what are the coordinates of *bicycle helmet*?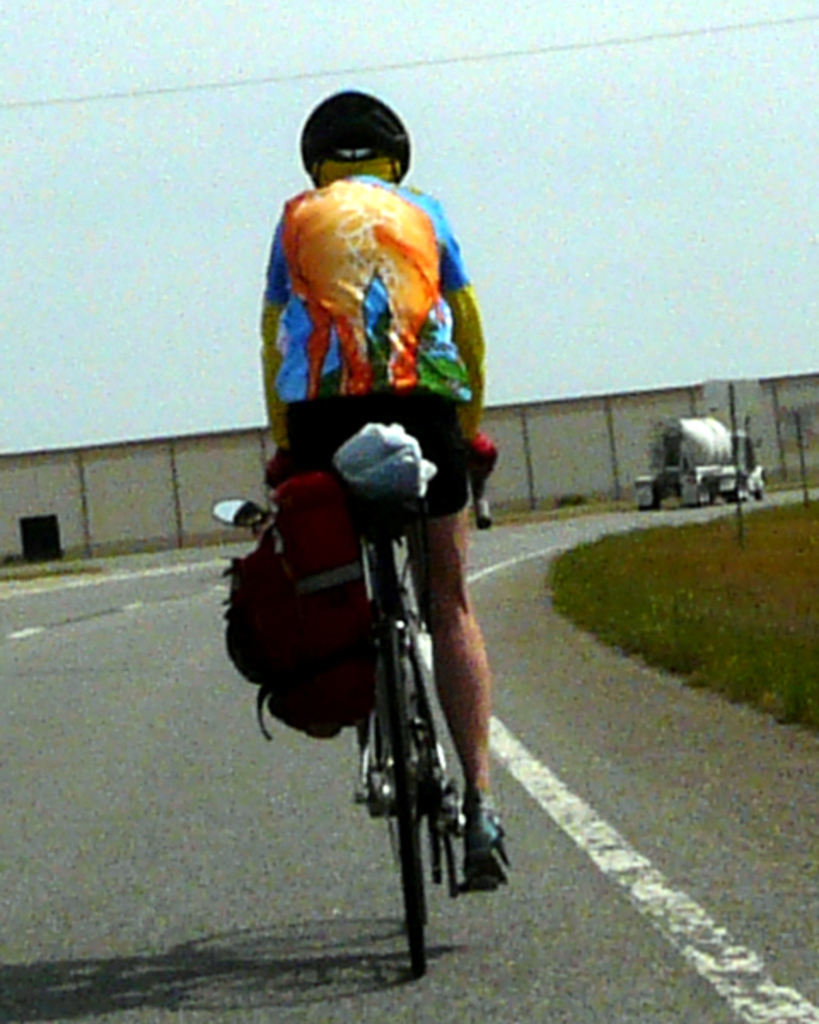
rect(309, 89, 411, 169).
